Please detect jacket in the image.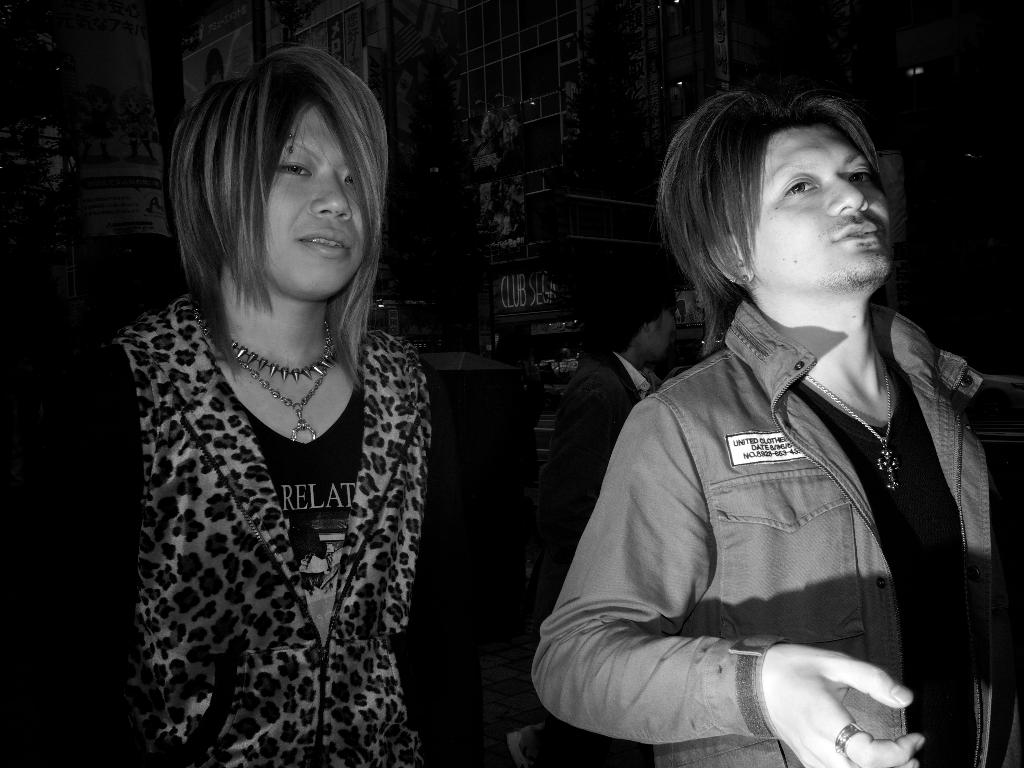
<region>524, 207, 1014, 755</region>.
